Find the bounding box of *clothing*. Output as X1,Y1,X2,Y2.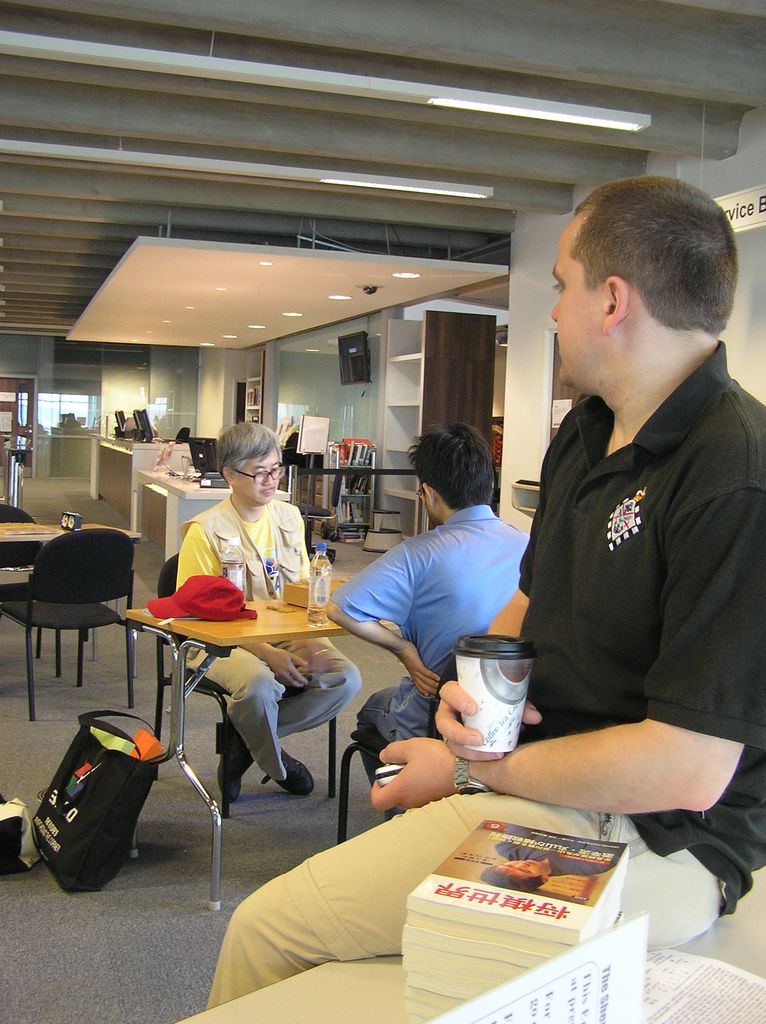
495,818,621,877.
